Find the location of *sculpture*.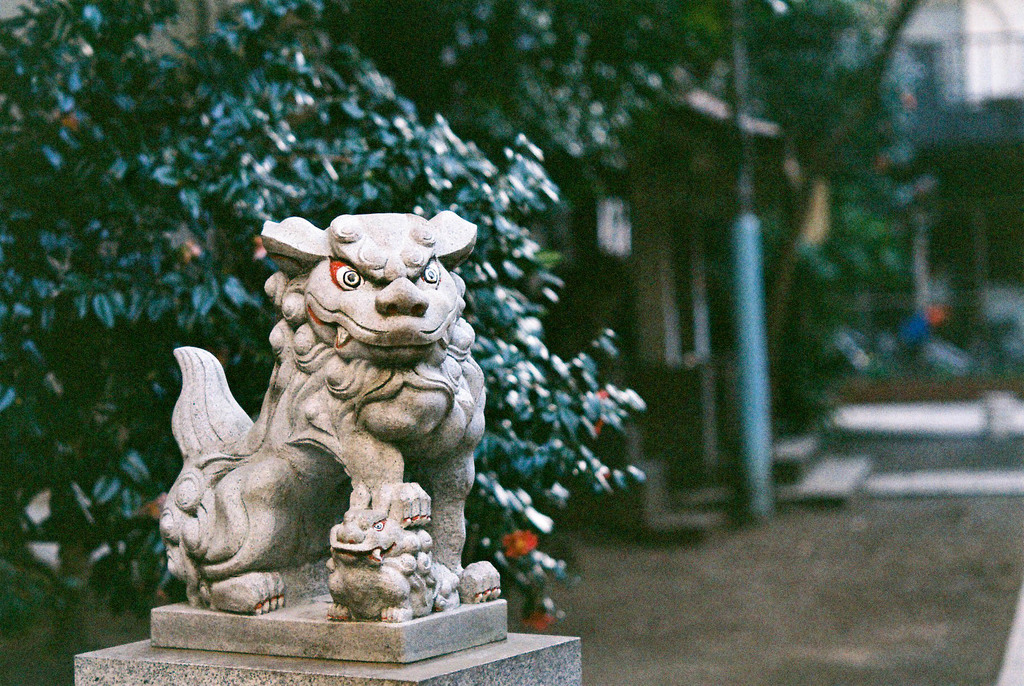
Location: left=159, top=206, right=504, bottom=625.
